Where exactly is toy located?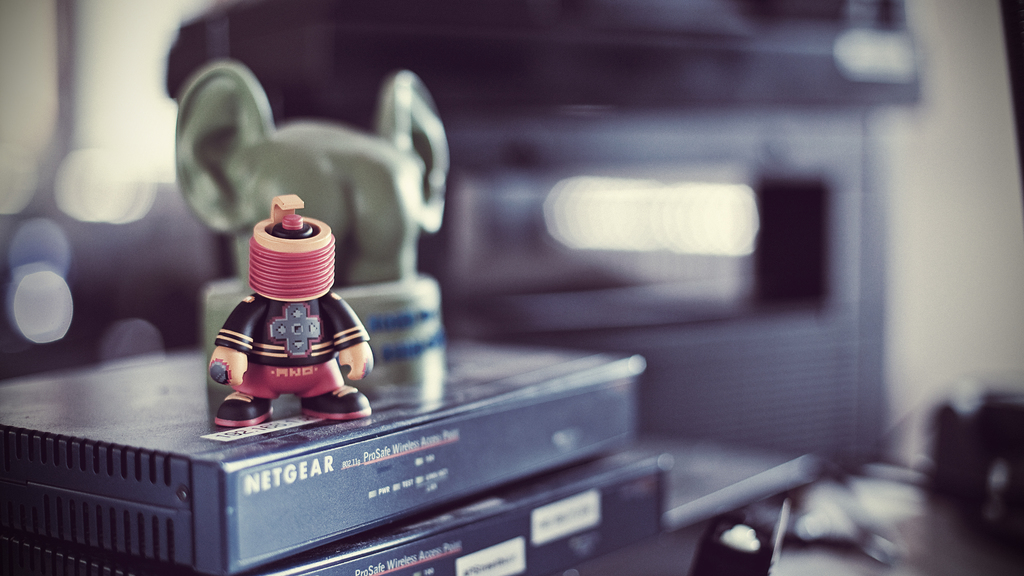
Its bounding box is select_region(198, 214, 373, 435).
